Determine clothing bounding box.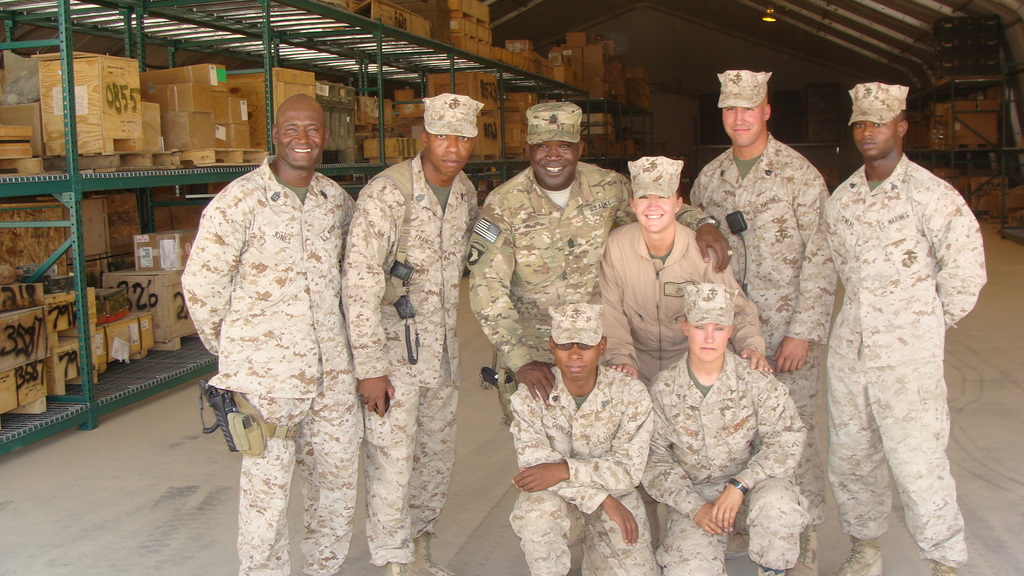
Determined: (x1=655, y1=337, x2=803, y2=575).
